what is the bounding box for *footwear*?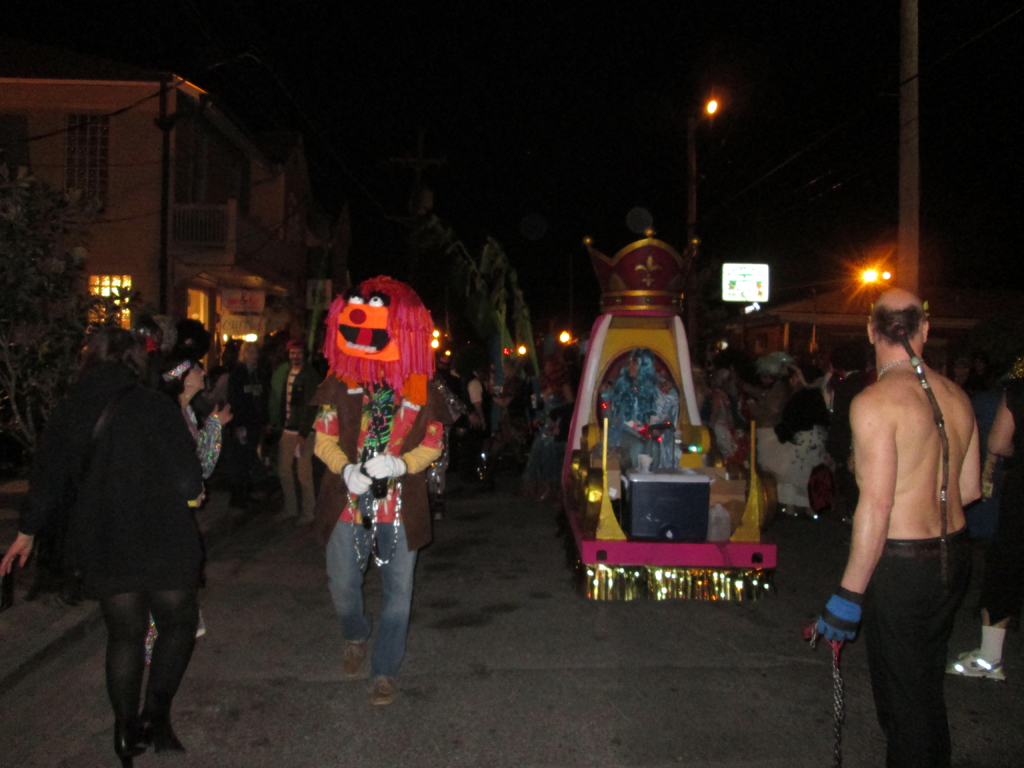
[x1=290, y1=481, x2=314, y2=520].
